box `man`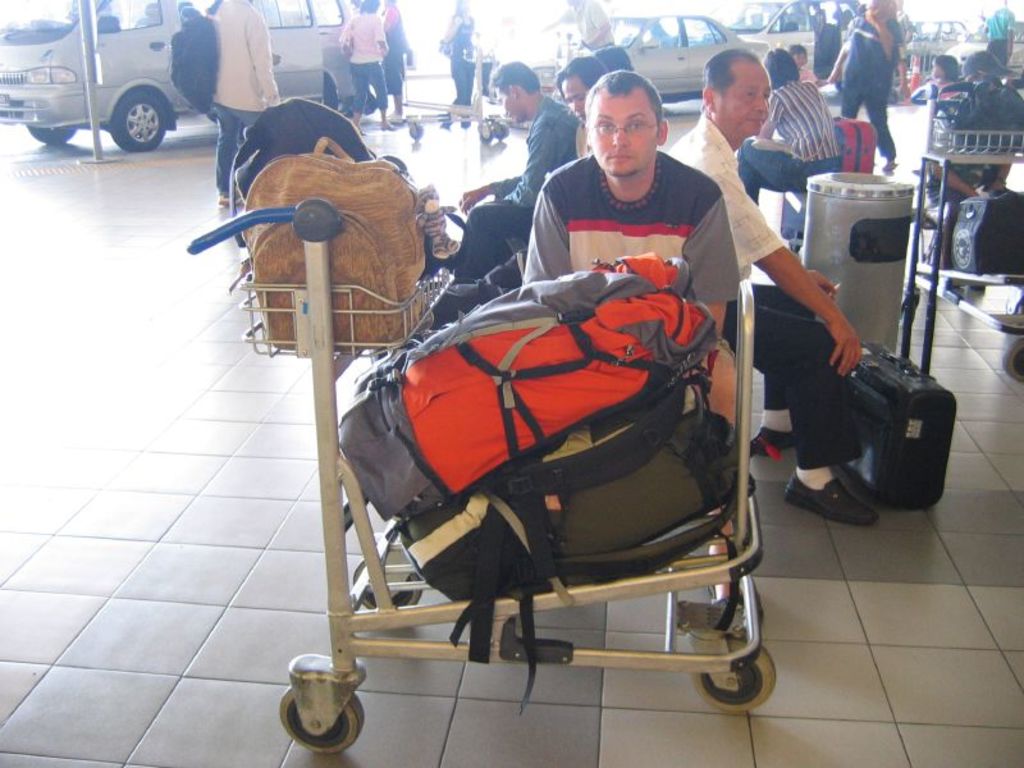
206,0,283,206
